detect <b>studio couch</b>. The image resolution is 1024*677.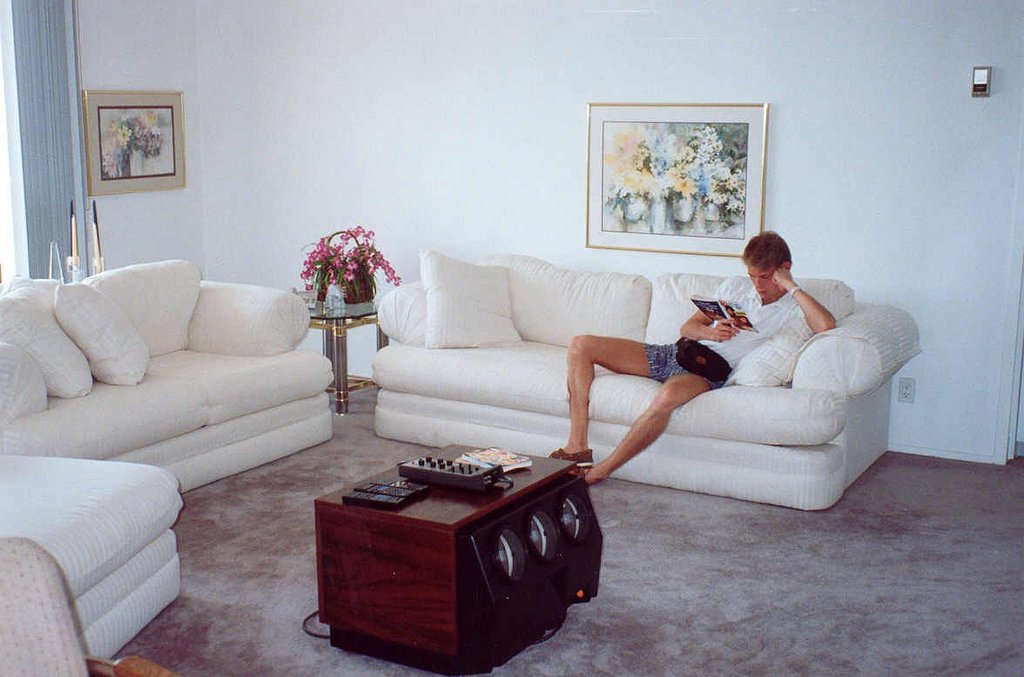
(x1=372, y1=247, x2=926, y2=514).
